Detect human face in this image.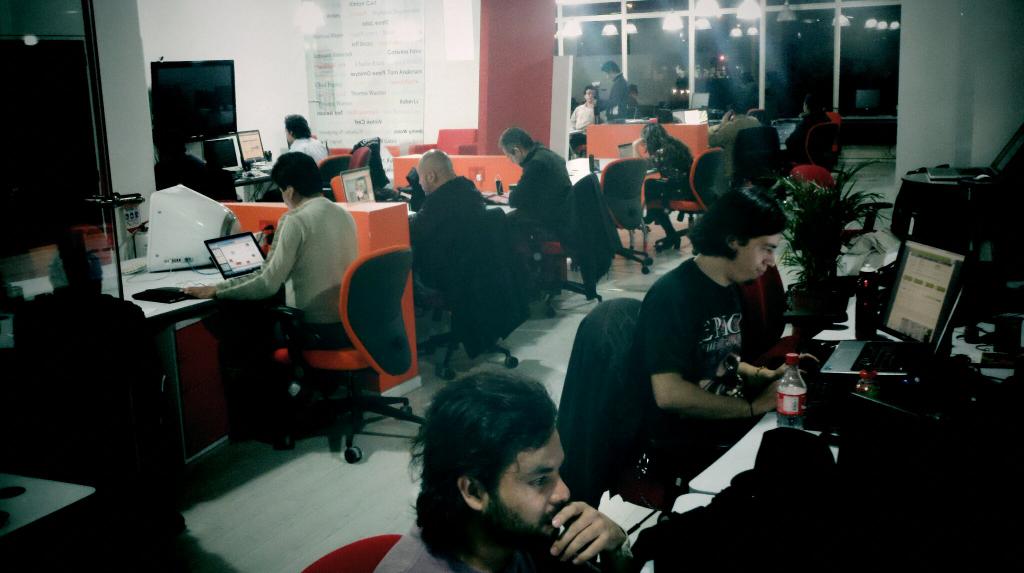
Detection: crop(412, 168, 432, 191).
